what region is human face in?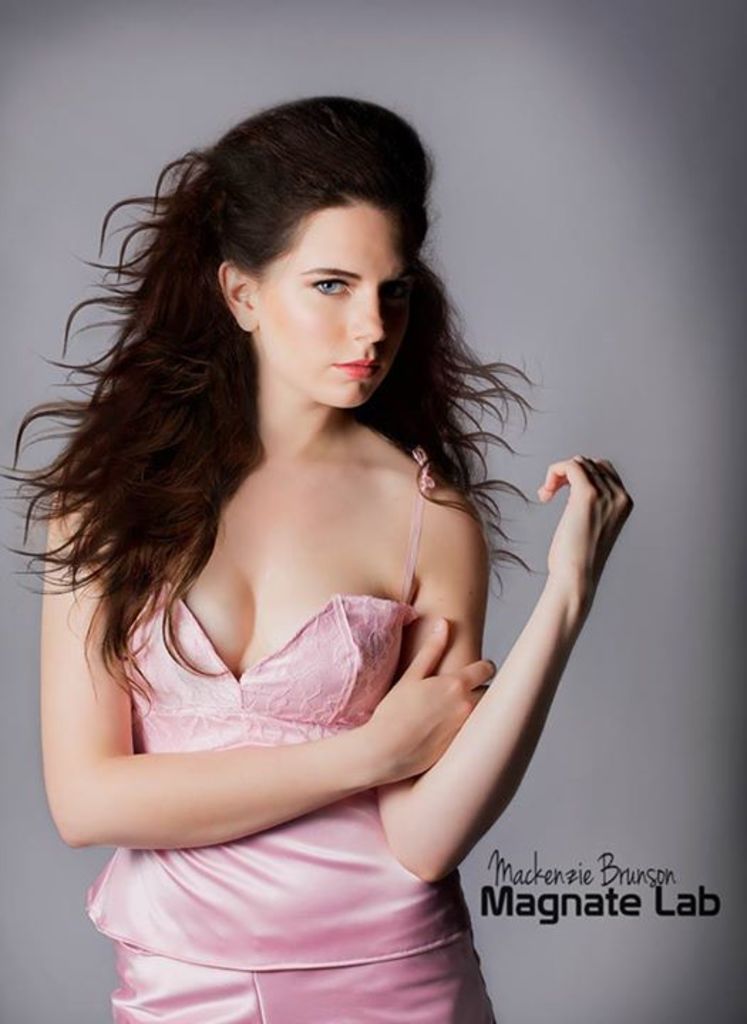
{"left": 253, "top": 196, "right": 406, "bottom": 411}.
